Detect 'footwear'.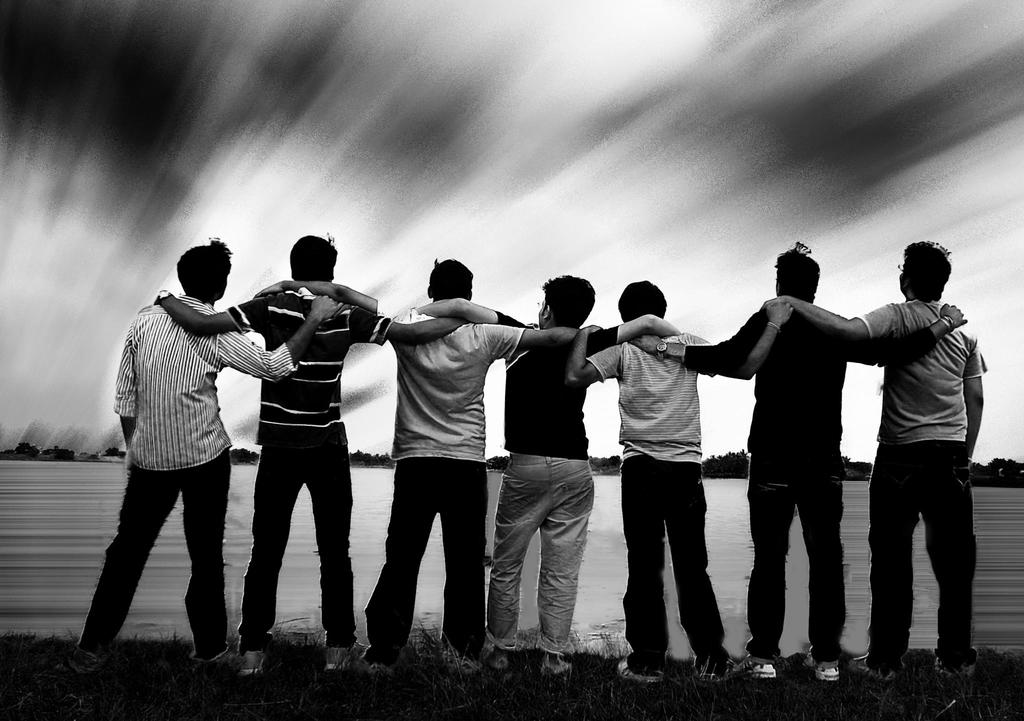
Detected at (x1=618, y1=654, x2=666, y2=683).
